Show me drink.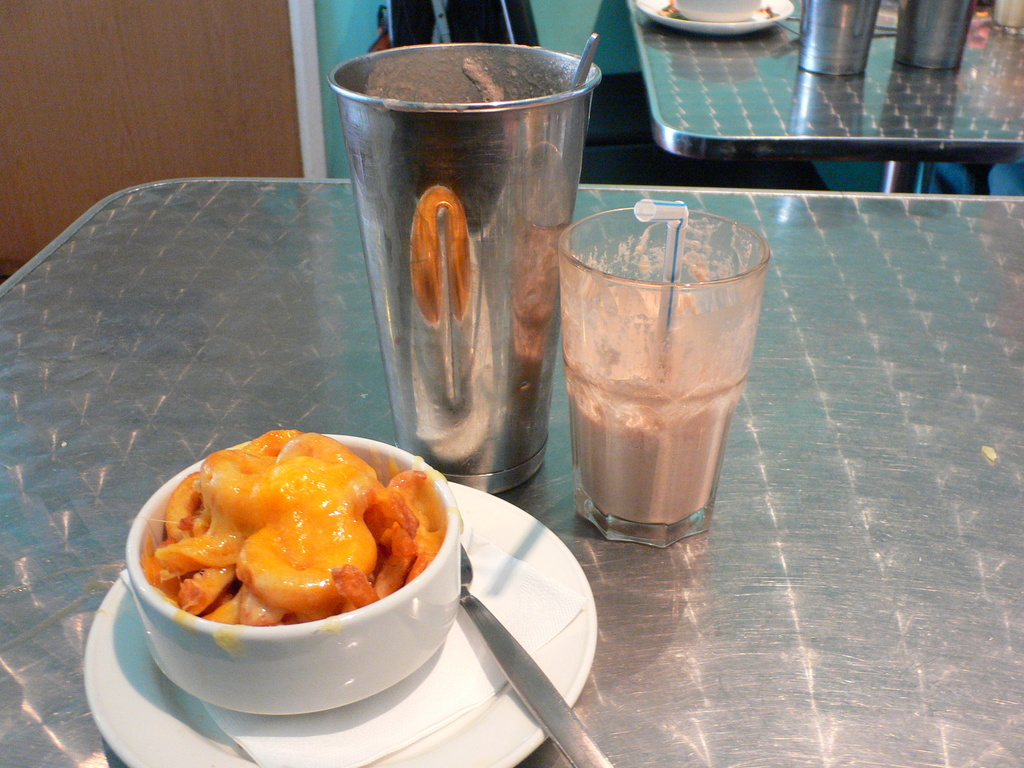
drink is here: box=[568, 352, 747, 525].
